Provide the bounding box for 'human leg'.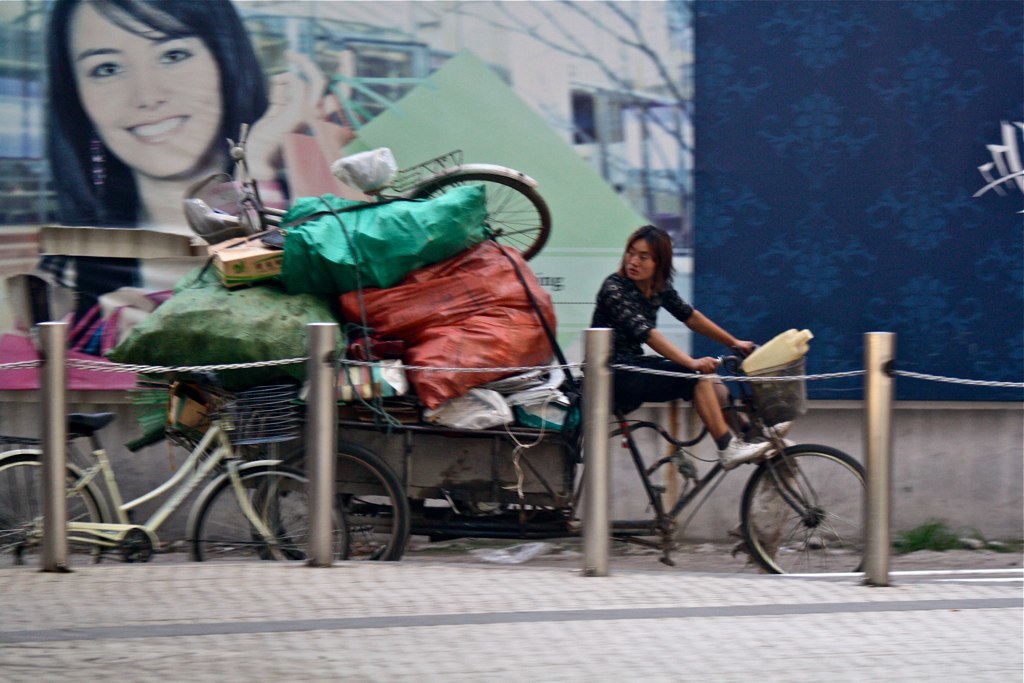
[x1=617, y1=357, x2=770, y2=470].
